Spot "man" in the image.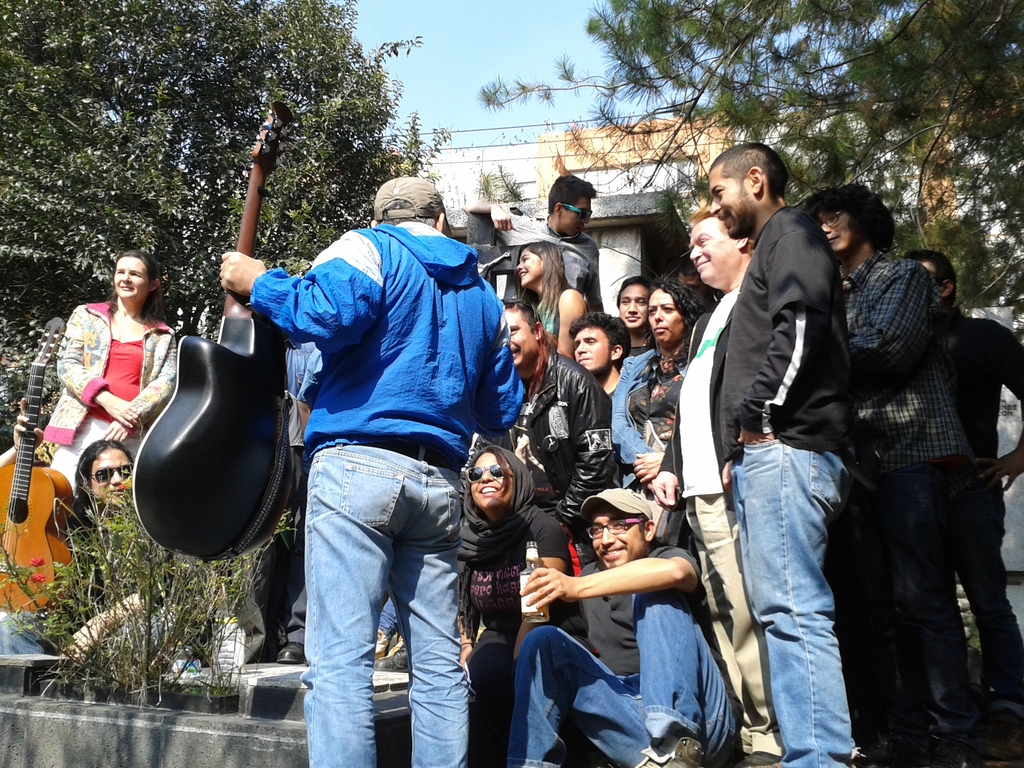
"man" found at [504, 481, 746, 767].
